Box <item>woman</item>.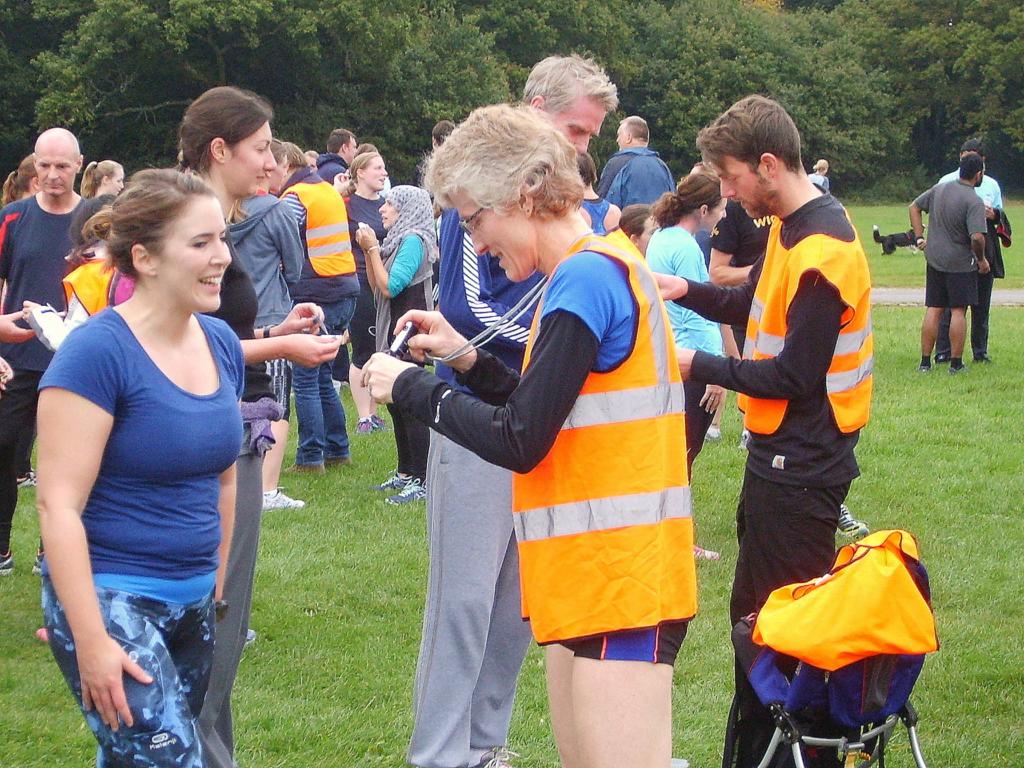
l=326, t=147, r=396, b=423.
